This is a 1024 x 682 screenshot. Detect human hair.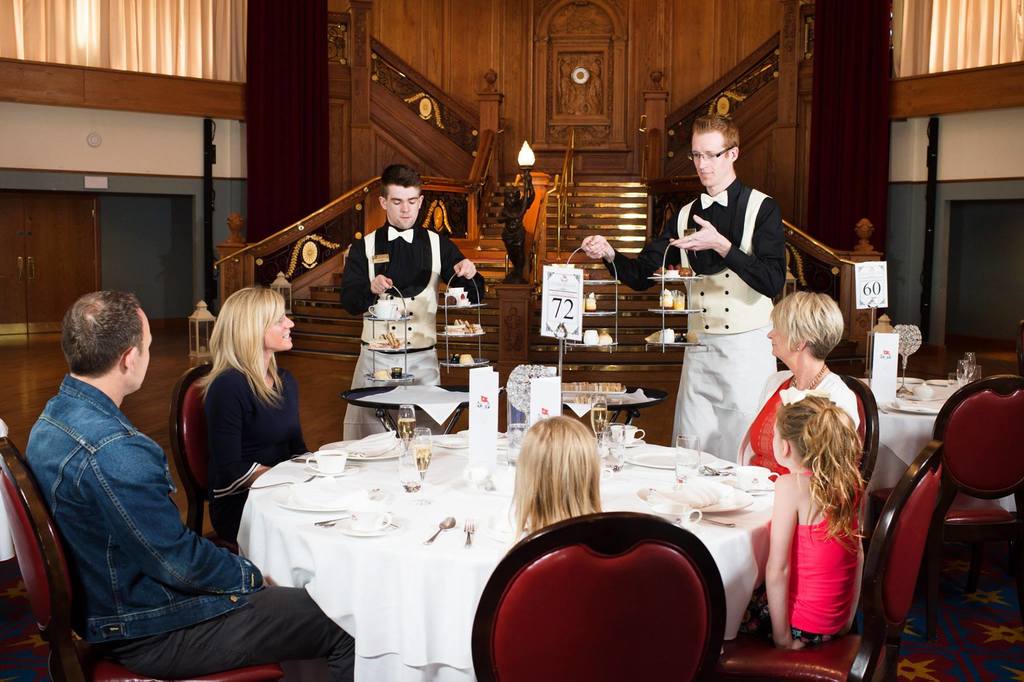
<bbox>57, 285, 145, 378</bbox>.
